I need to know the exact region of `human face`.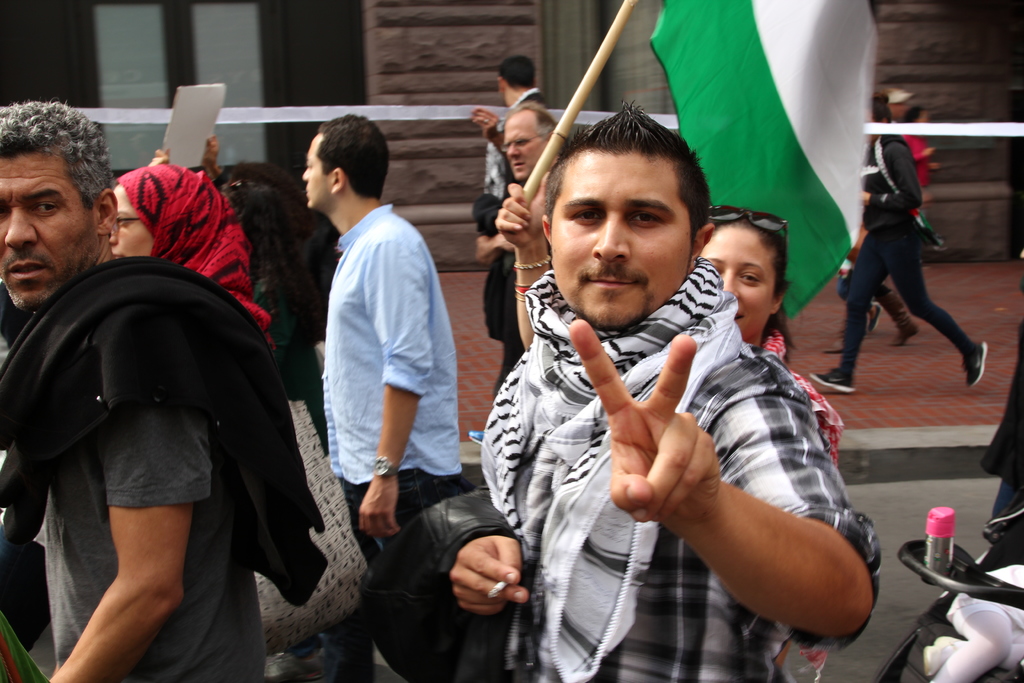
Region: region(109, 188, 155, 258).
